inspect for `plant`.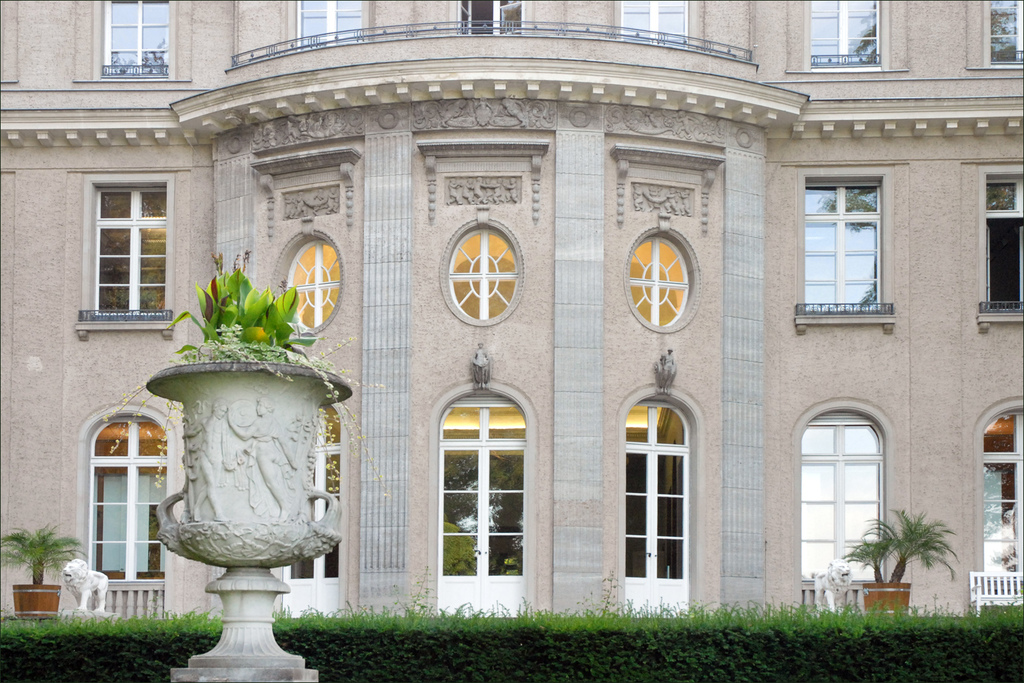
Inspection: 0/526/81/586.
